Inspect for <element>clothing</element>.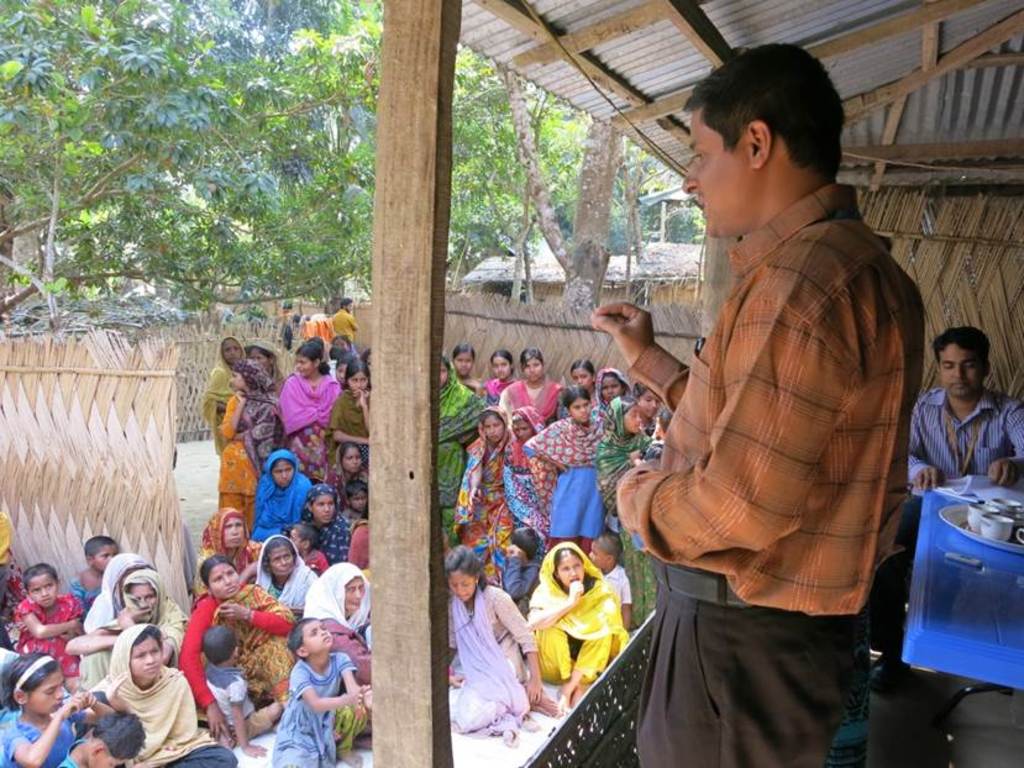
Inspection: (left=254, top=528, right=316, bottom=612).
